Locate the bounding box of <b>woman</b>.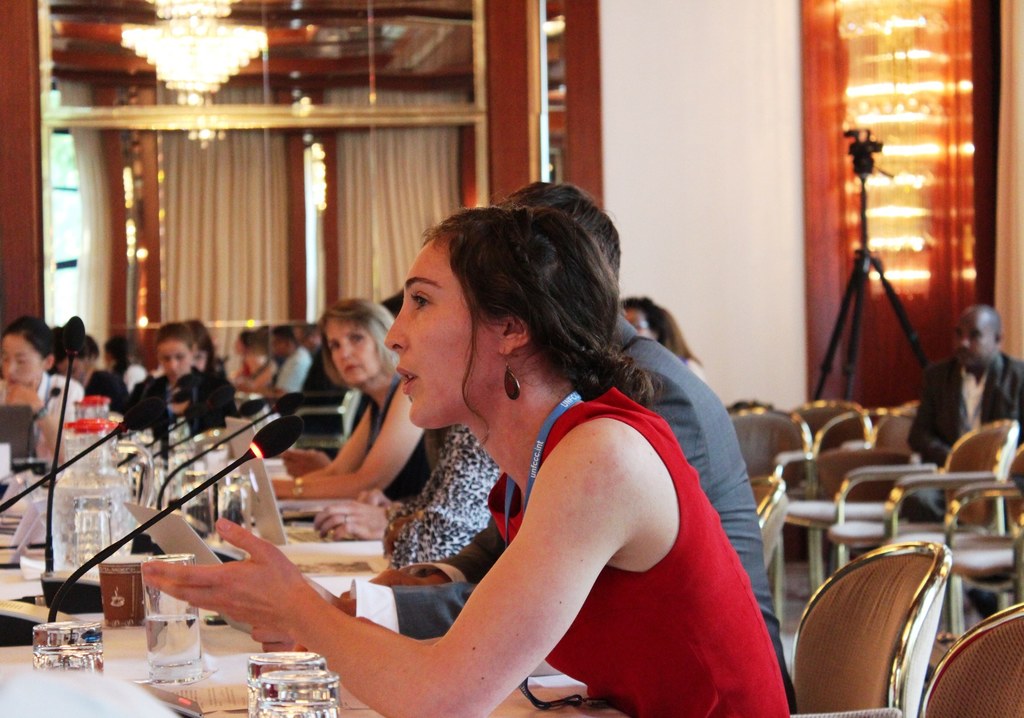
Bounding box: (97, 330, 143, 381).
